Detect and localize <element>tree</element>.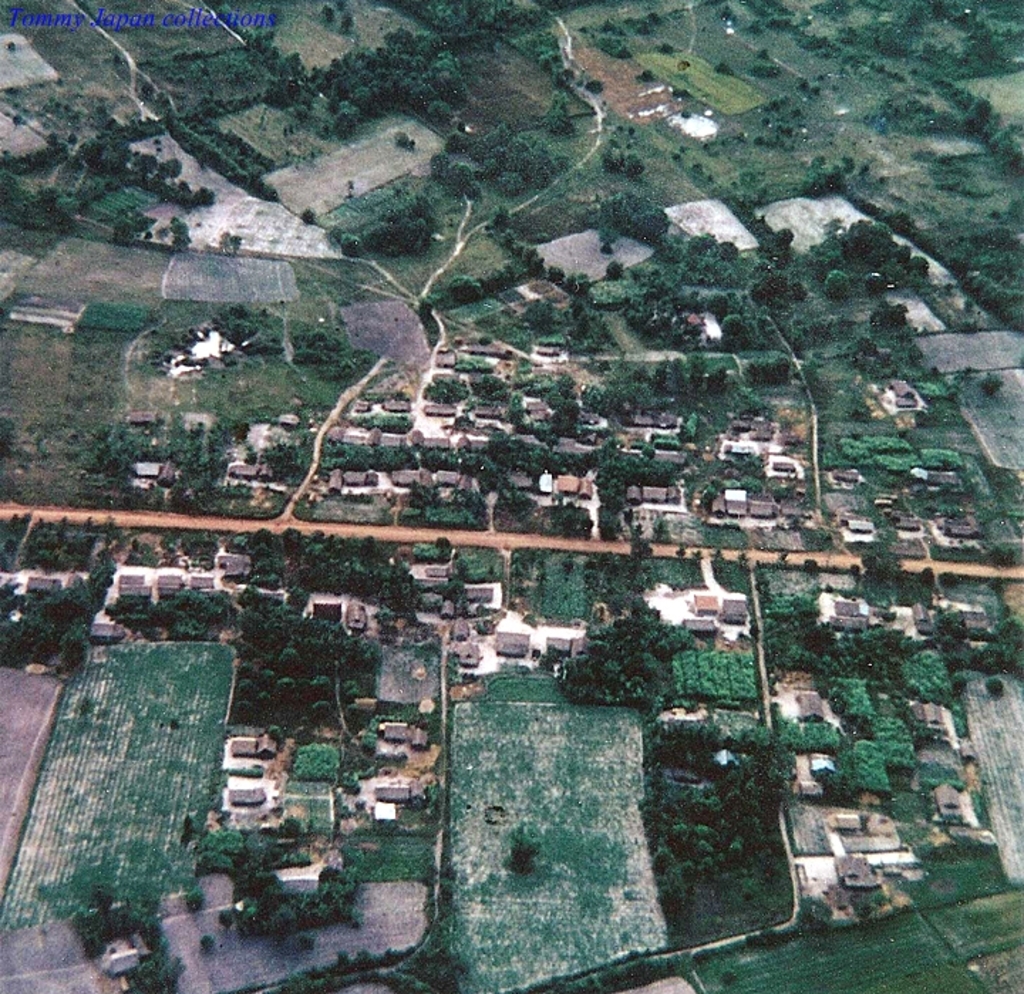
Localized at 508/832/536/867.
